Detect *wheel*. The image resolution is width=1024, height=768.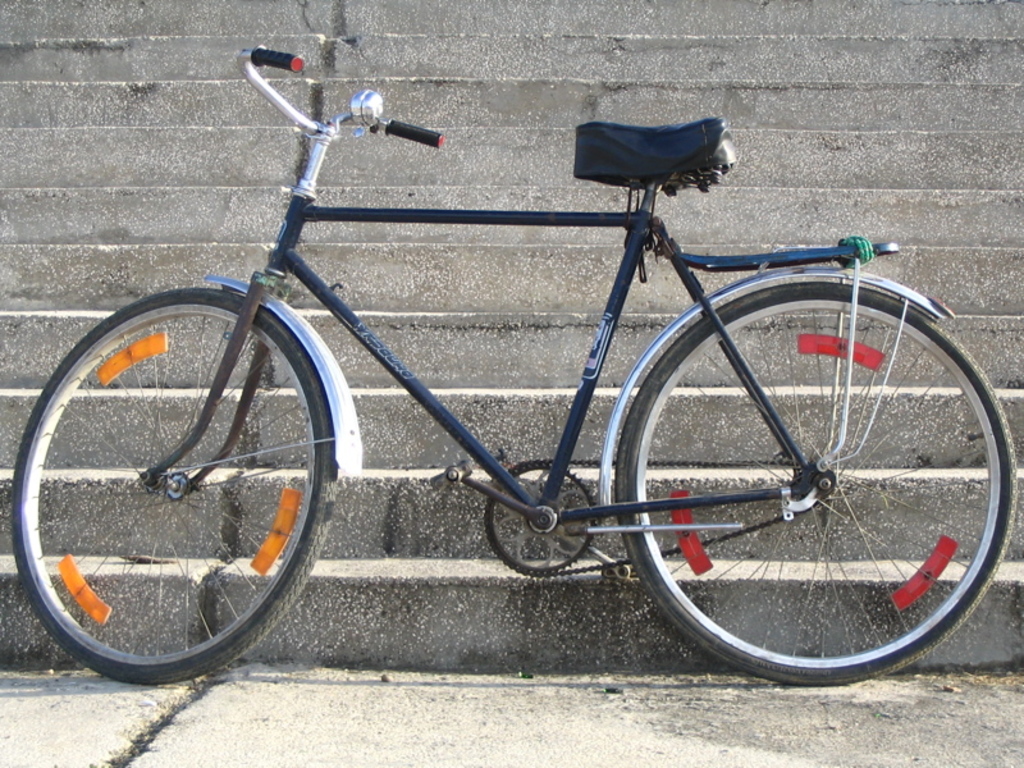
box(8, 287, 340, 684).
